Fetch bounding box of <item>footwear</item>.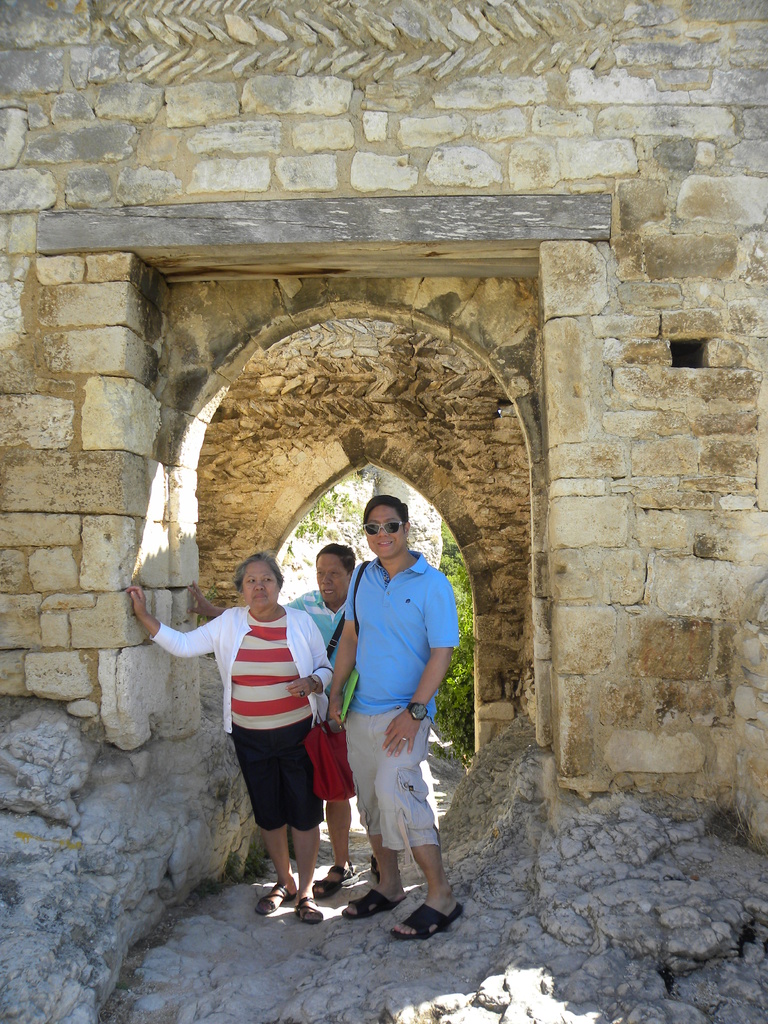
Bbox: 254 884 294 922.
